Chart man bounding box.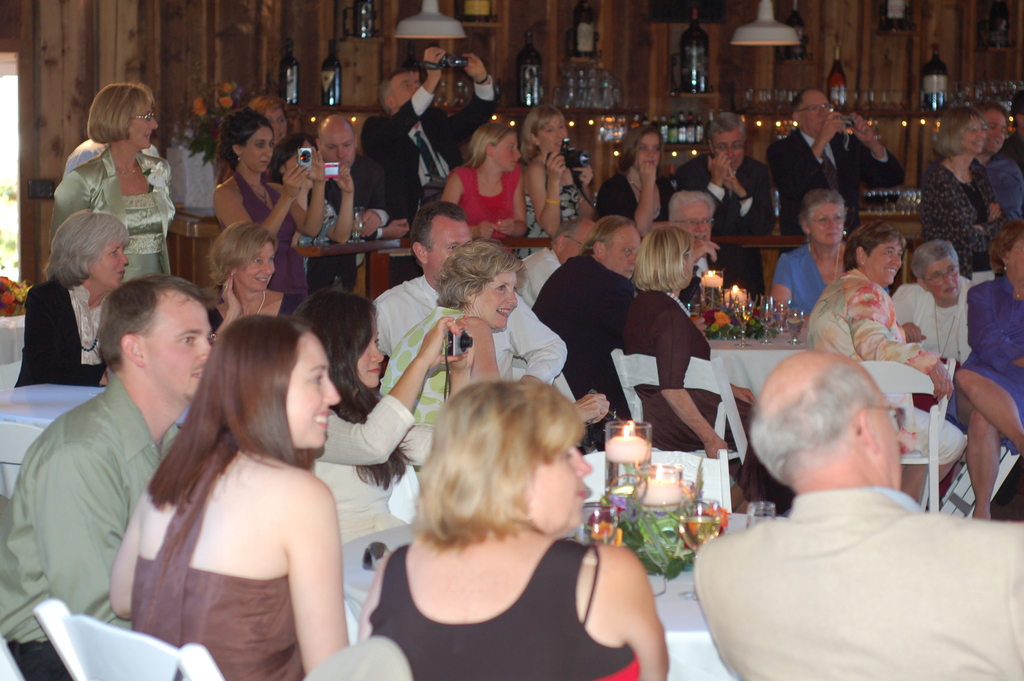
Charted: crop(361, 40, 499, 228).
